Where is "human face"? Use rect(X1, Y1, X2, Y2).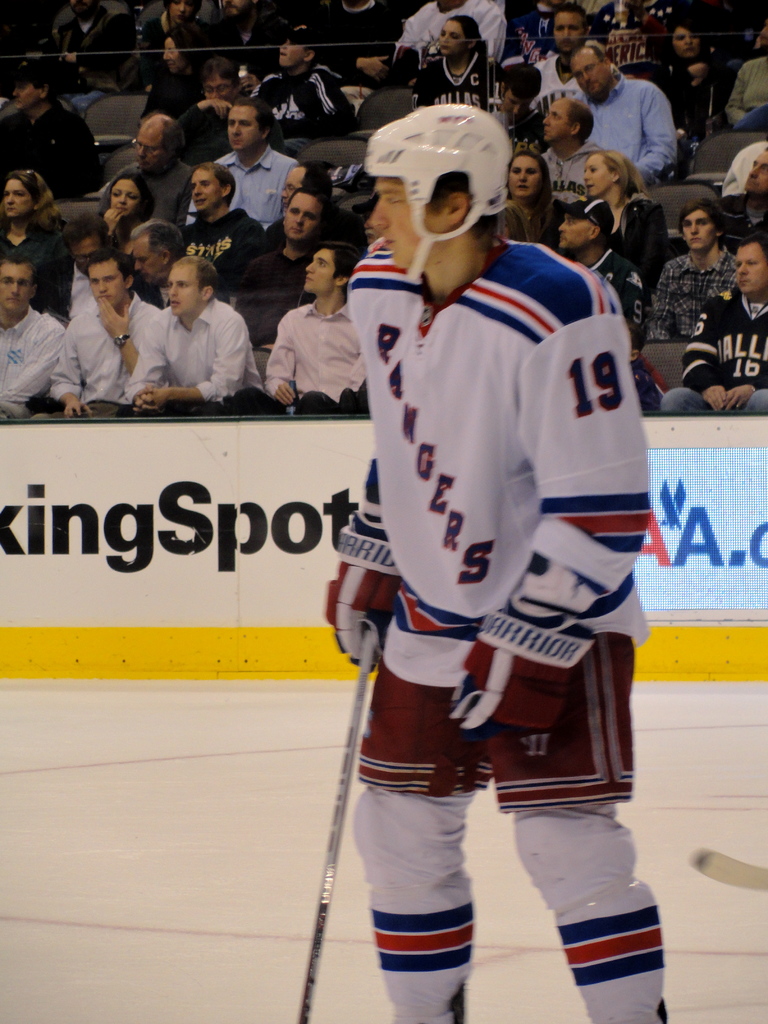
rect(135, 129, 159, 173).
